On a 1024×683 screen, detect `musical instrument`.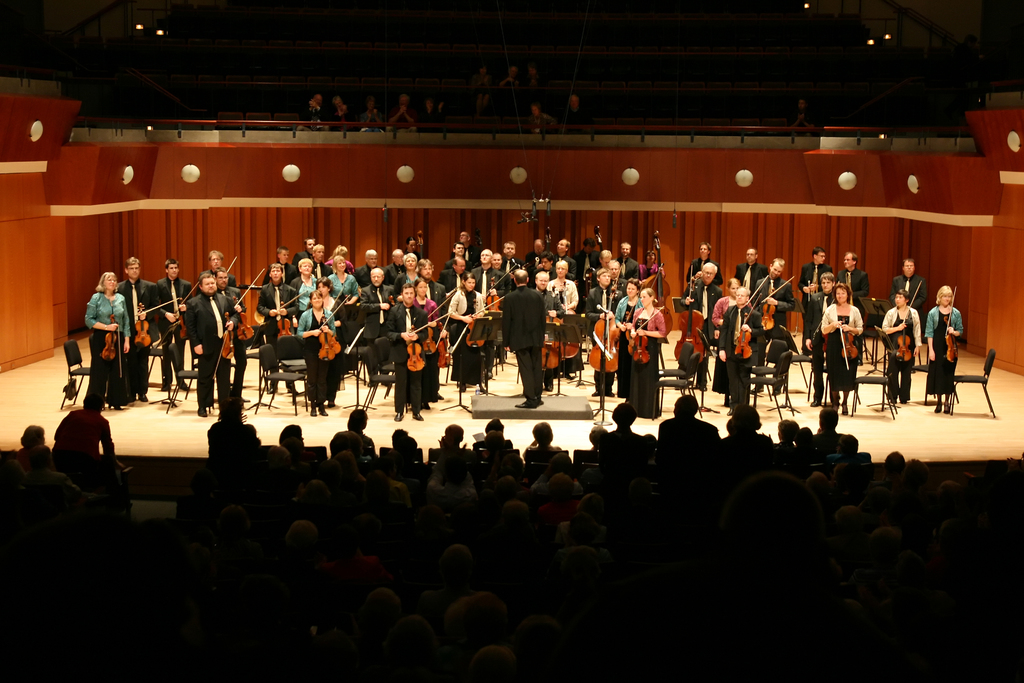
[left=629, top=304, right=668, bottom=363].
